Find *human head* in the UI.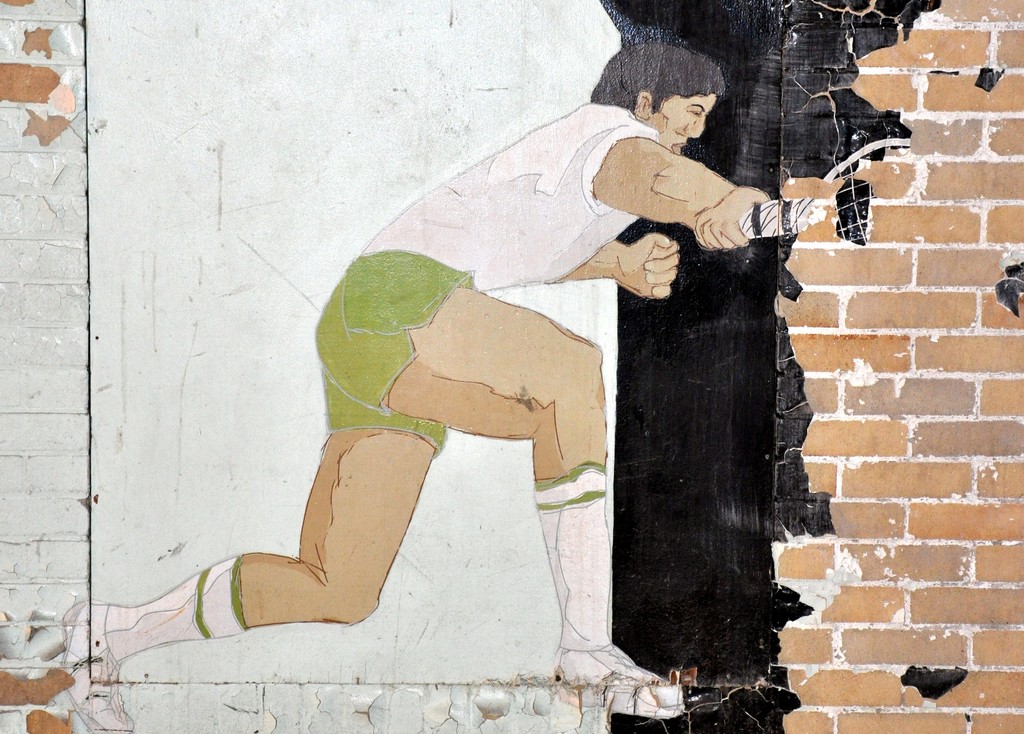
UI element at x1=617, y1=42, x2=743, y2=147.
